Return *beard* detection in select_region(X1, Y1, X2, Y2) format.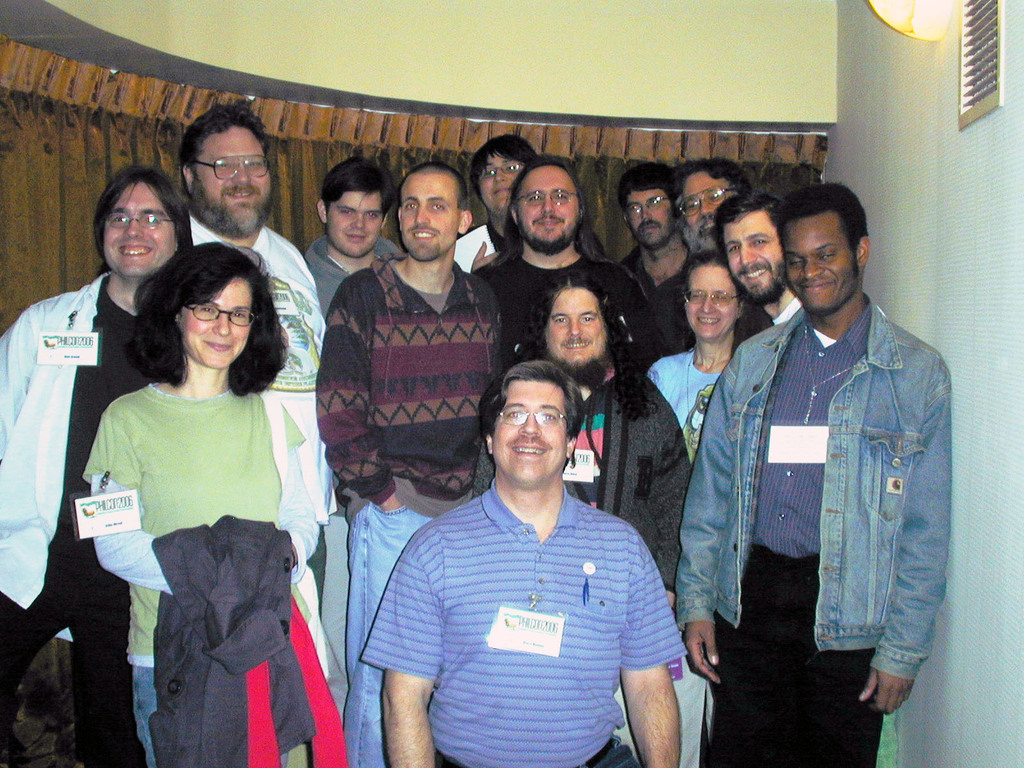
select_region(737, 260, 787, 301).
